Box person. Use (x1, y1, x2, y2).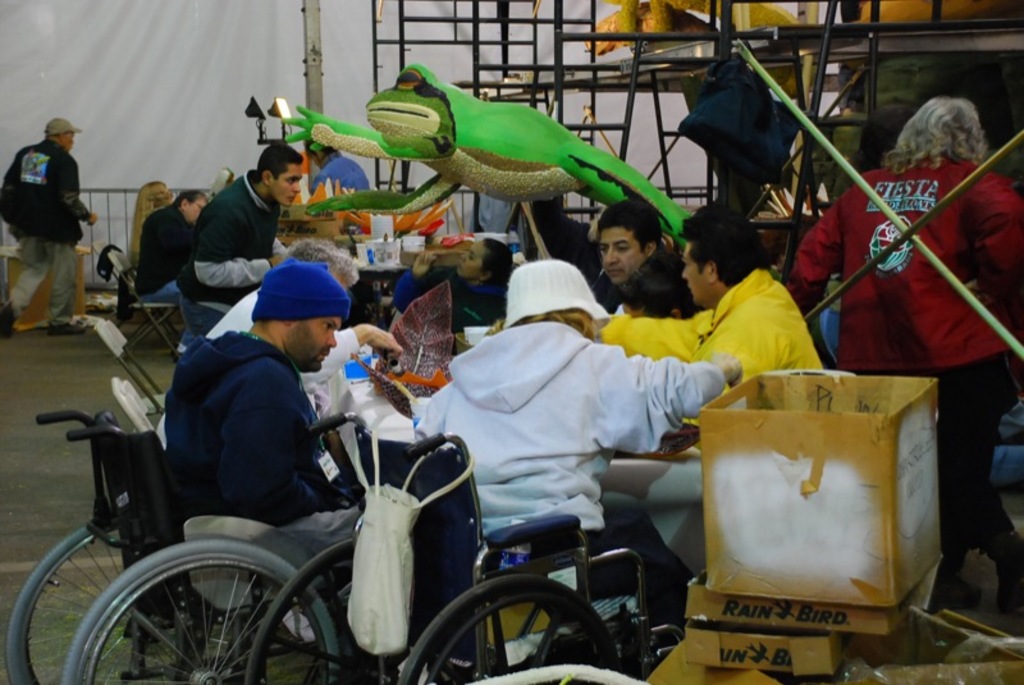
(401, 255, 742, 576).
